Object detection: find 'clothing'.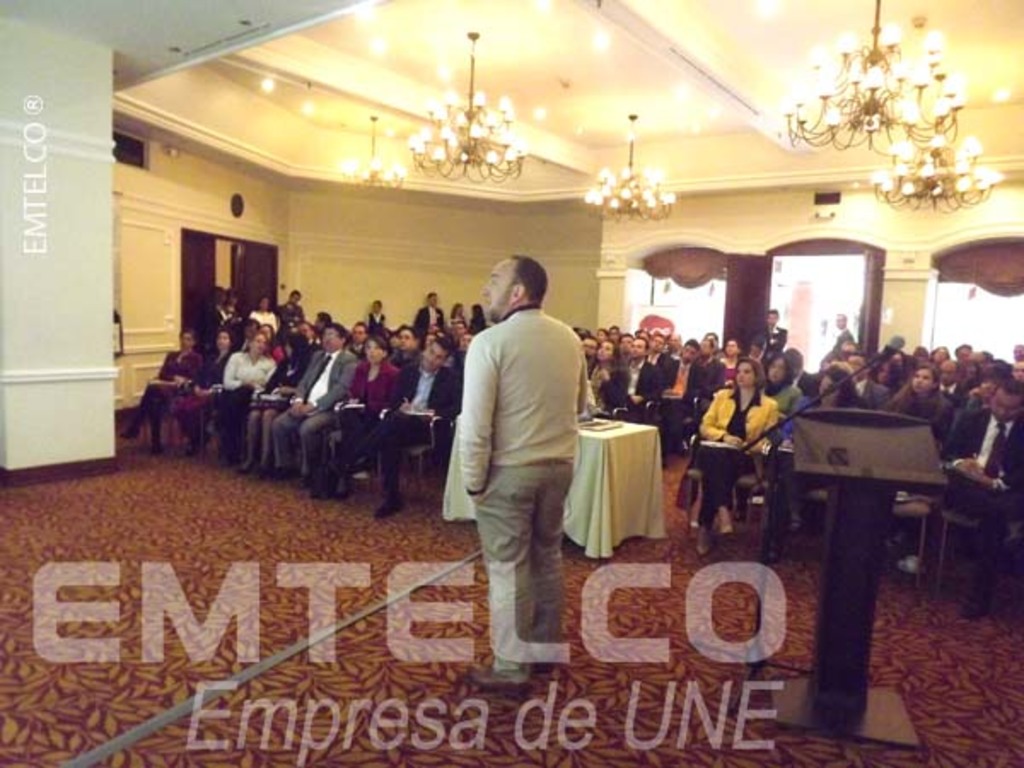
{"left": 251, "top": 311, "right": 278, "bottom": 331}.
